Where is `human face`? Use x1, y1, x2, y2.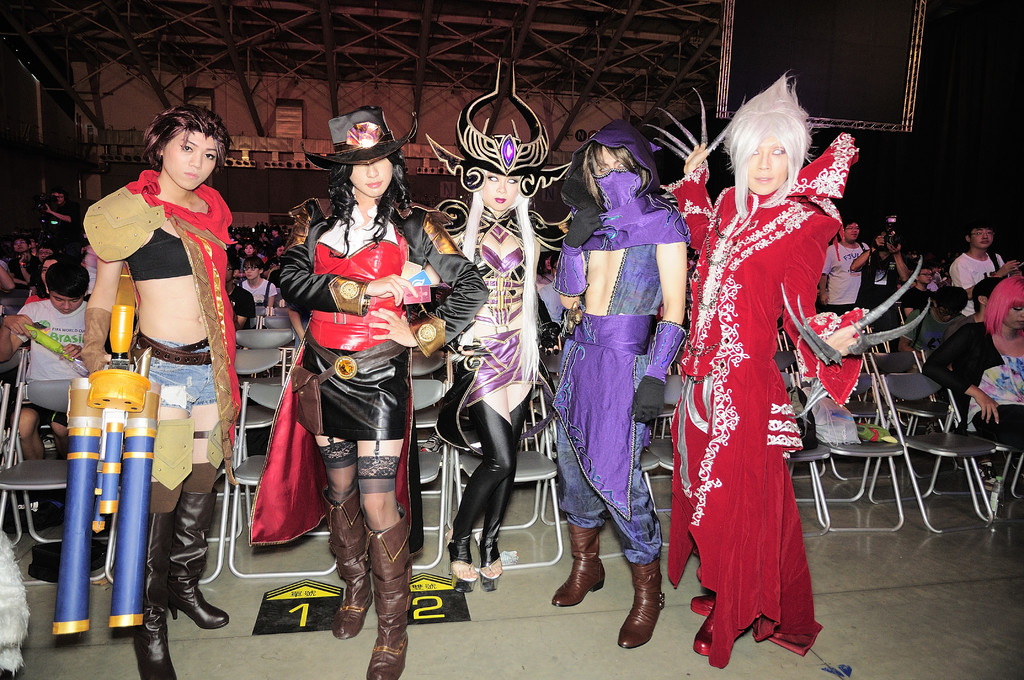
247, 261, 261, 281.
